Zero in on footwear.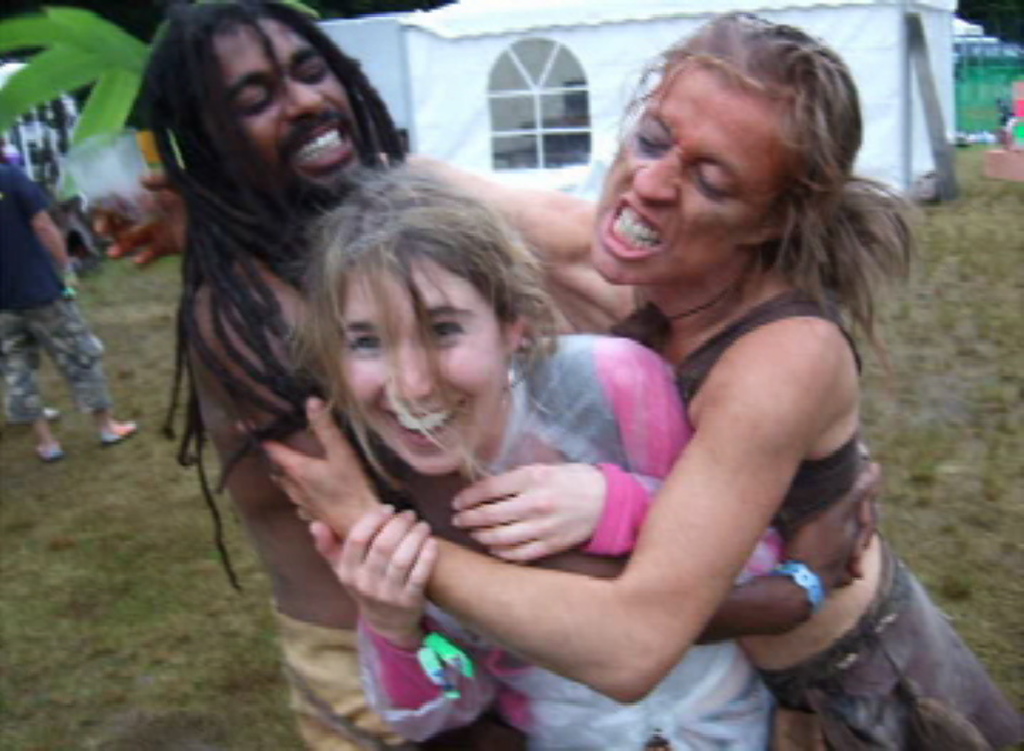
Zeroed in: [3, 403, 67, 427].
